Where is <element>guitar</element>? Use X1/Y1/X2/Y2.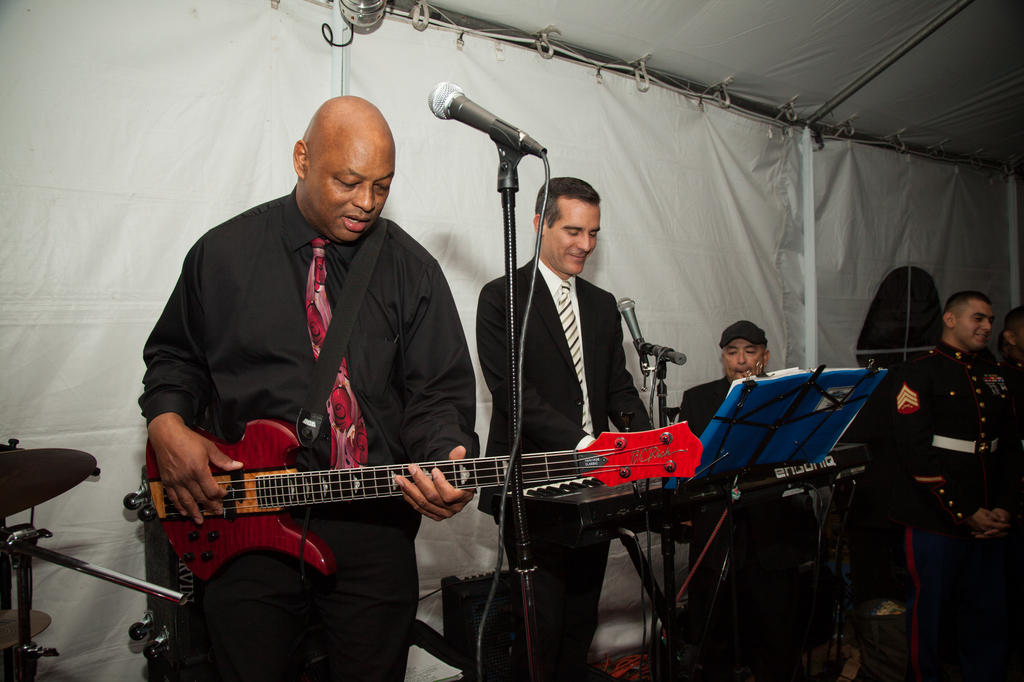
103/395/770/585.
